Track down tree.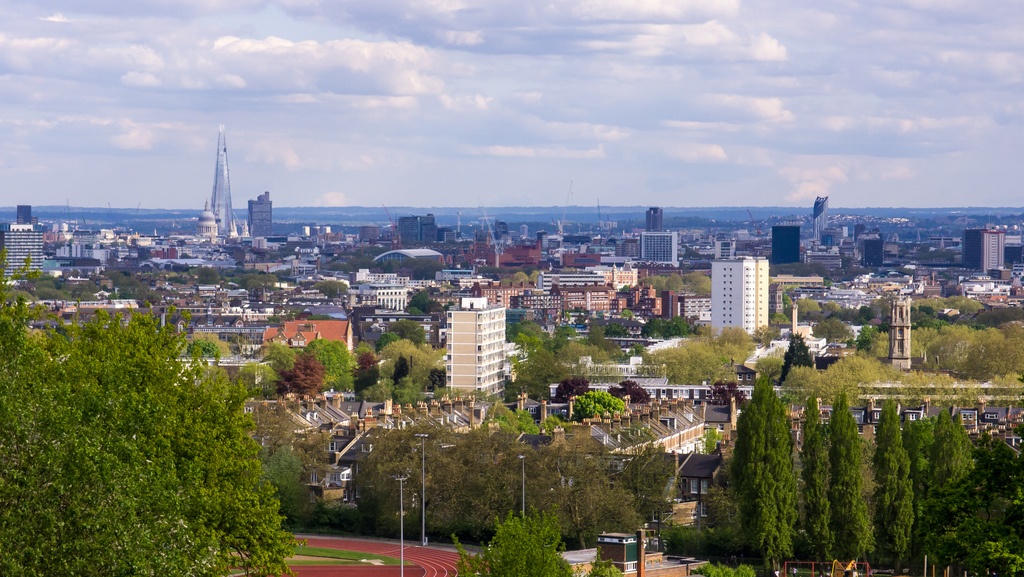
Tracked to l=804, t=377, r=833, b=572.
